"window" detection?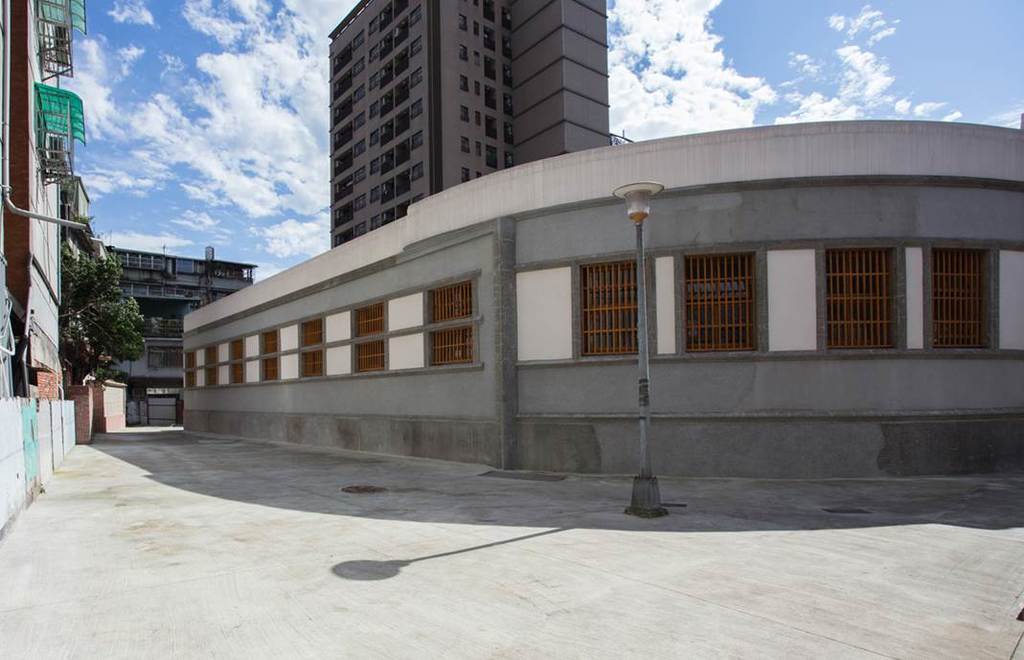
<bbox>369, 187, 379, 204</bbox>
